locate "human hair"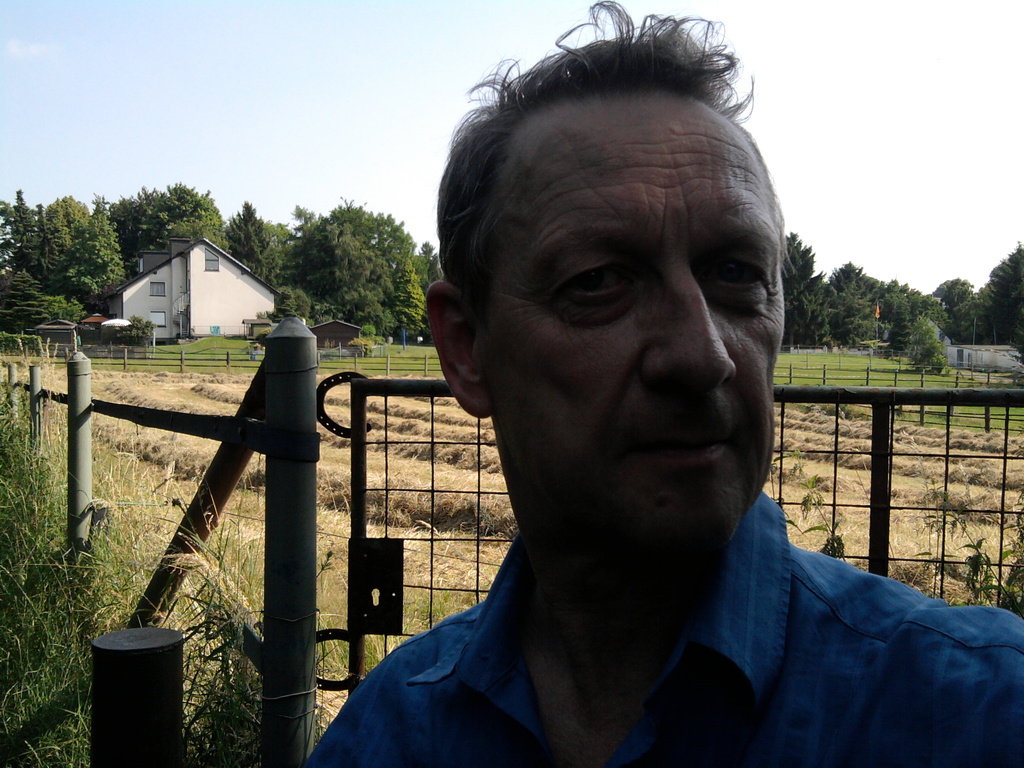
436, 0, 754, 254
